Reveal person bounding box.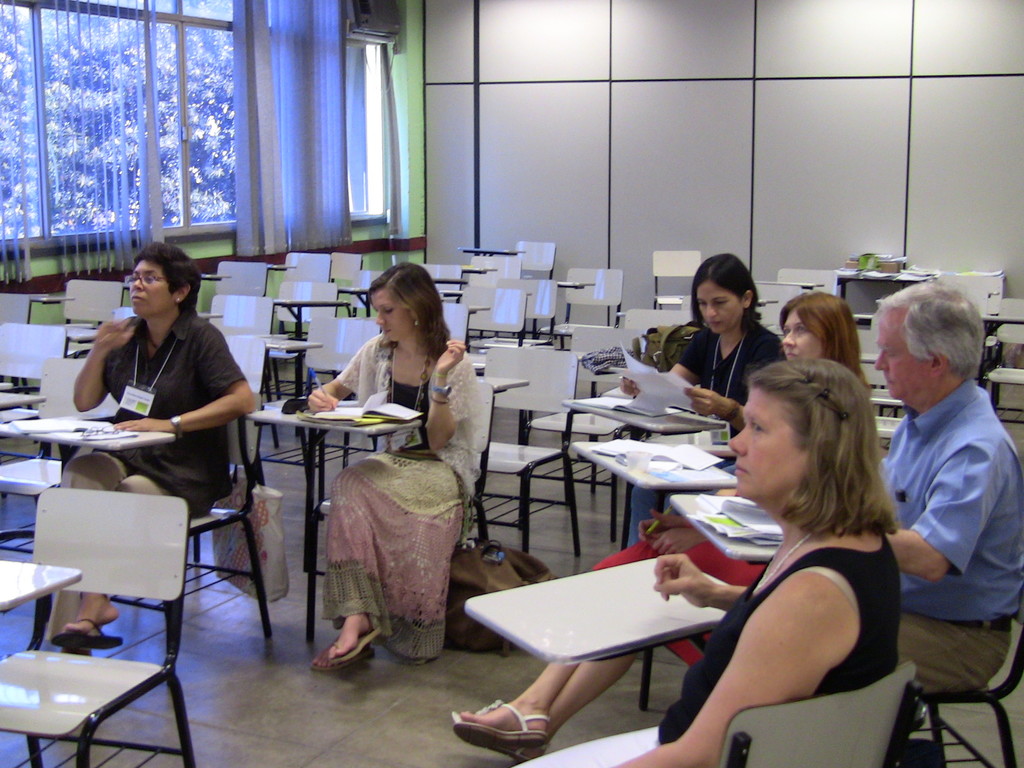
Revealed: {"x1": 611, "y1": 328, "x2": 885, "y2": 767}.
